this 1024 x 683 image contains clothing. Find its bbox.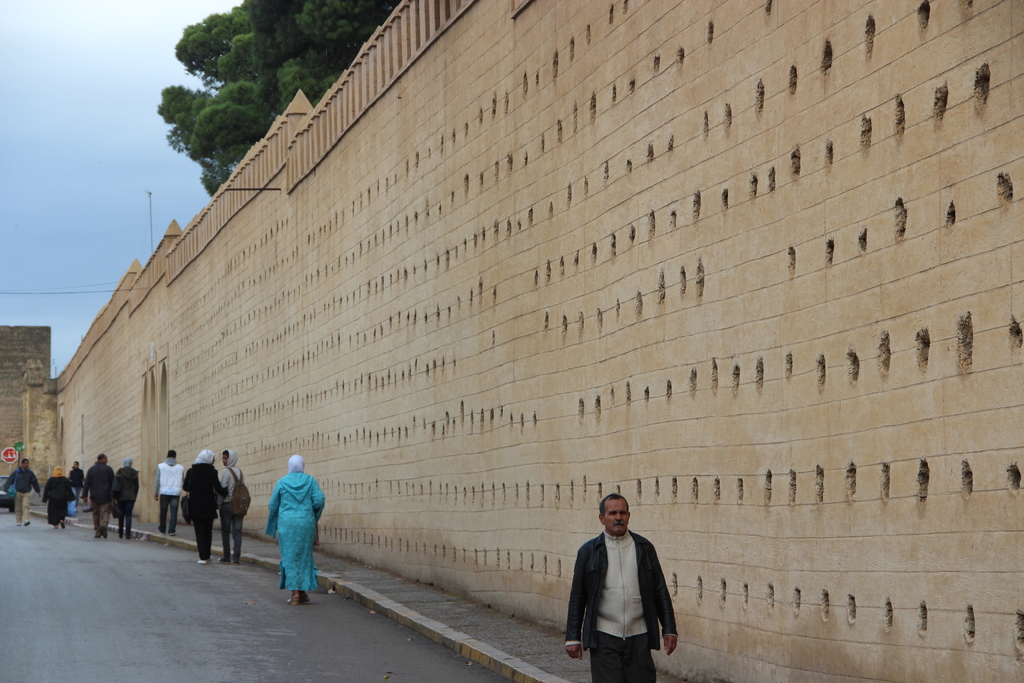
[left=82, top=461, right=111, bottom=541].
